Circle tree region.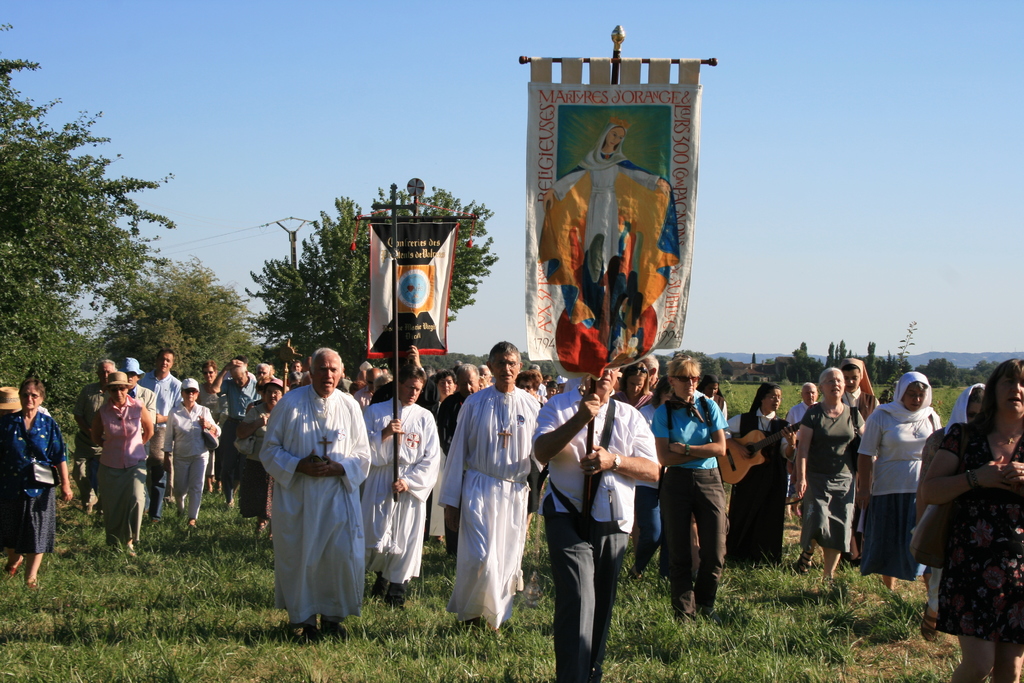
Region: {"left": 8, "top": 88, "right": 192, "bottom": 401}.
